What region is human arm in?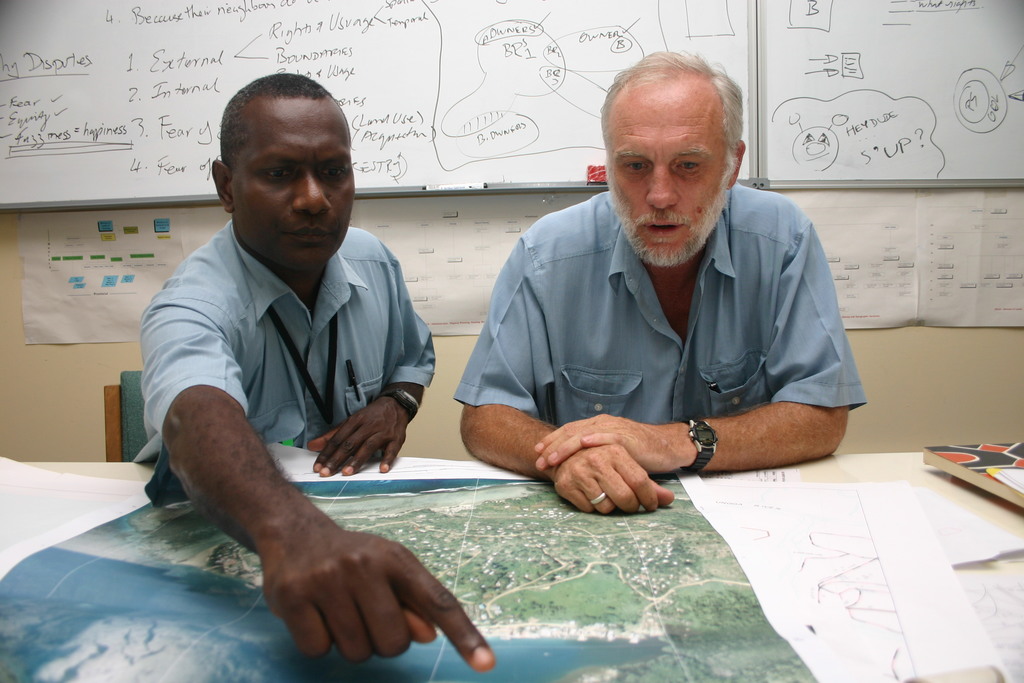
295,243,435,484.
